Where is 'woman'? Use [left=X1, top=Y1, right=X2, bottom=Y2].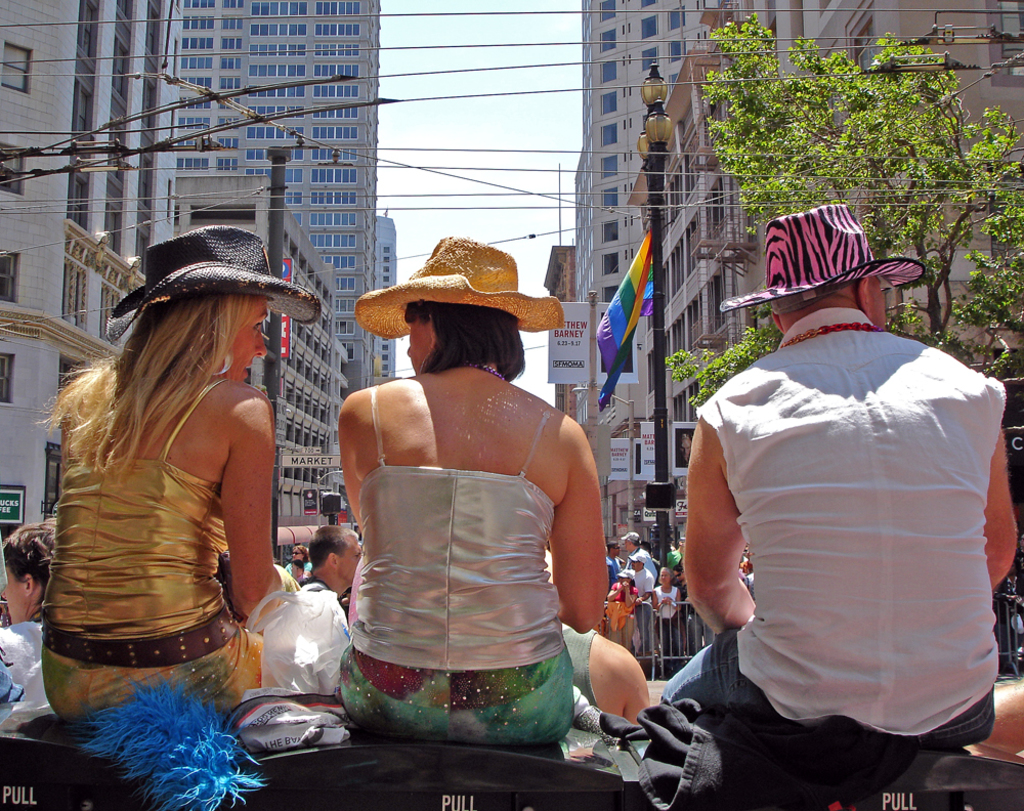
[left=0, top=516, right=62, bottom=735].
